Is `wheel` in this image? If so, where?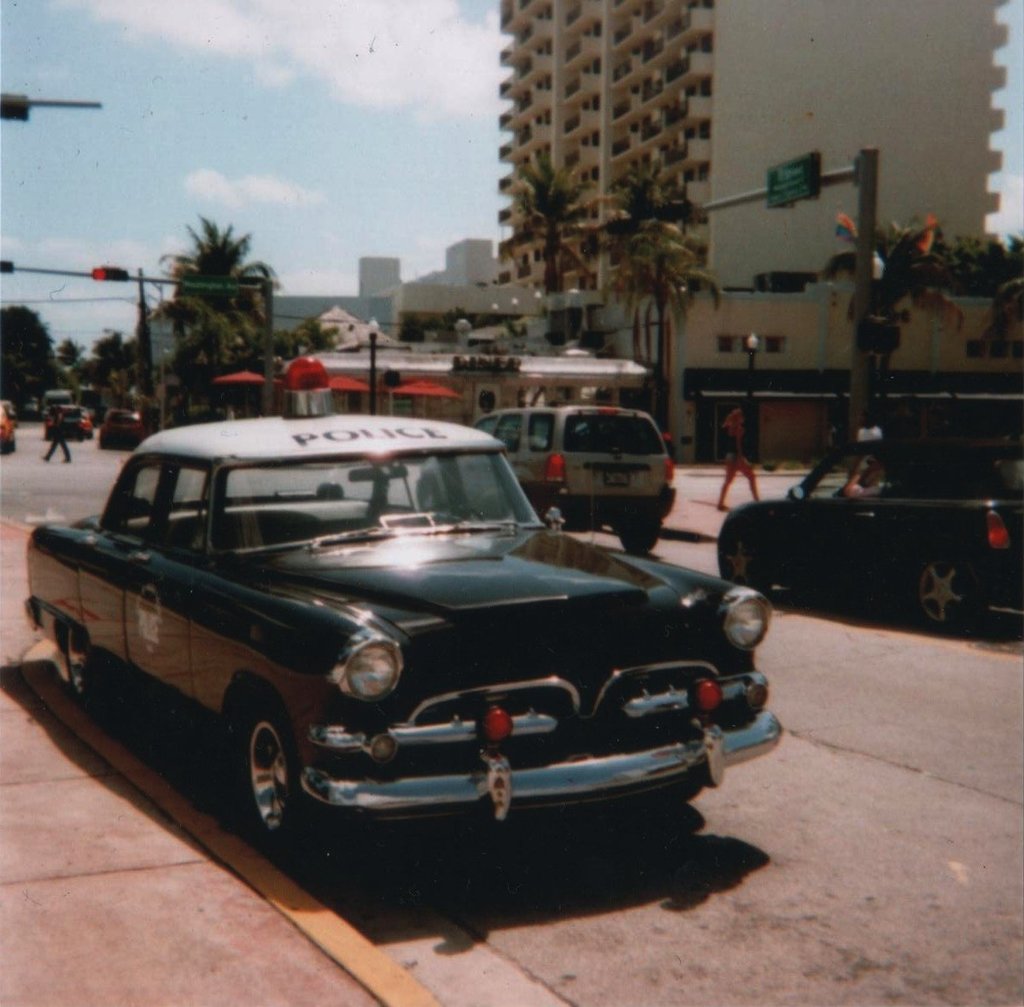
Yes, at box=[911, 533, 998, 632].
